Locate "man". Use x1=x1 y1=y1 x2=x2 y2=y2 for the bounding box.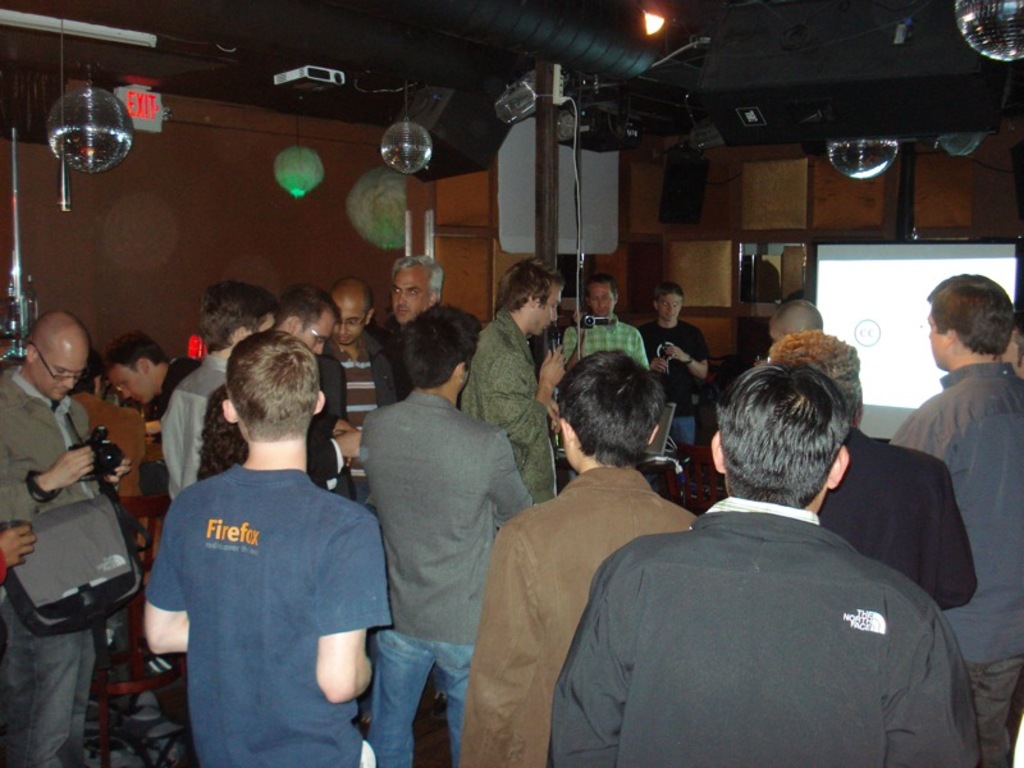
x1=902 y1=253 x2=1023 y2=767.
